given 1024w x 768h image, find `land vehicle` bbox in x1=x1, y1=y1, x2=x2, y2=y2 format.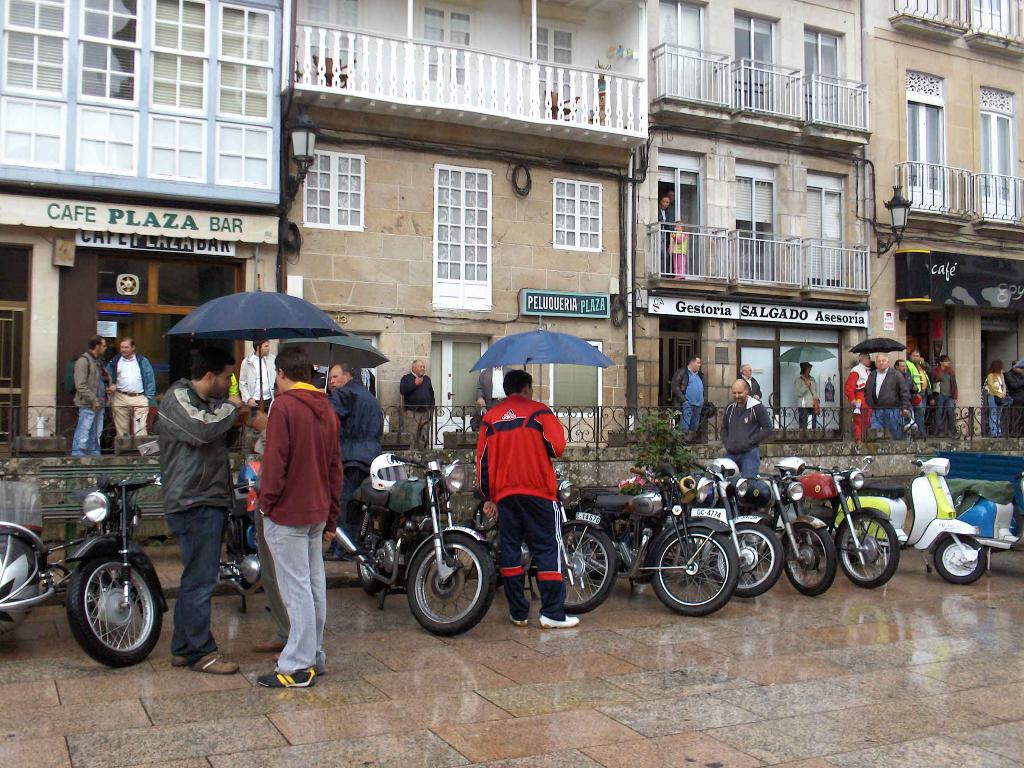
x1=218, y1=480, x2=269, y2=615.
